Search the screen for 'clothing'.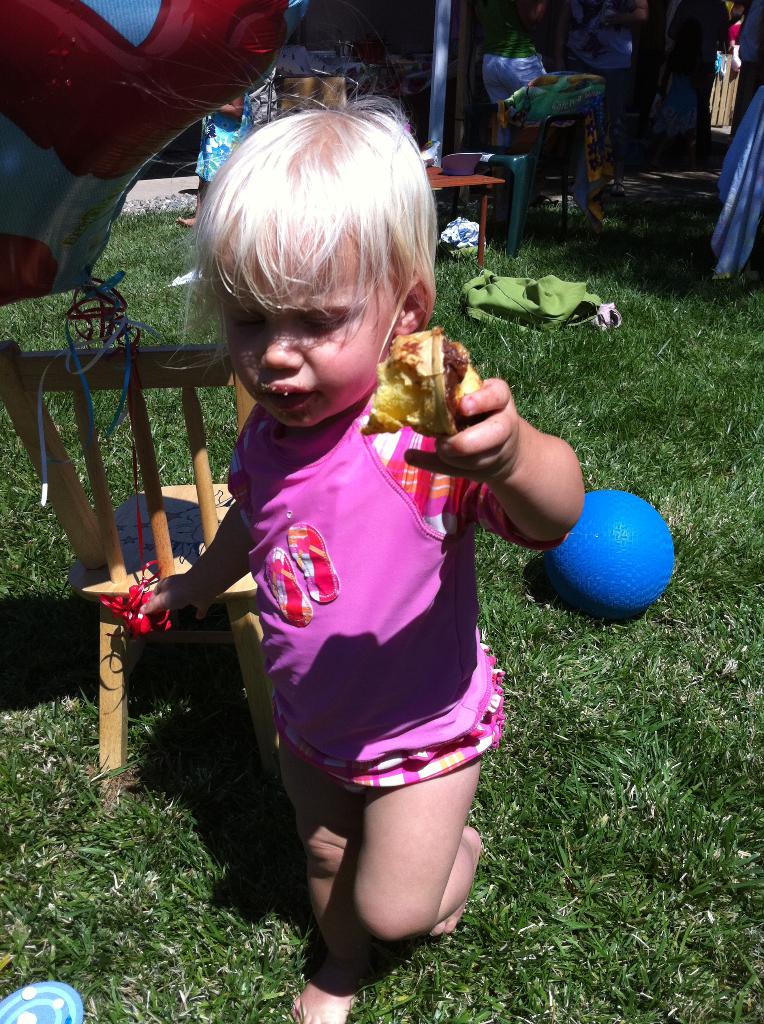
Found at x1=227, y1=408, x2=571, y2=804.
